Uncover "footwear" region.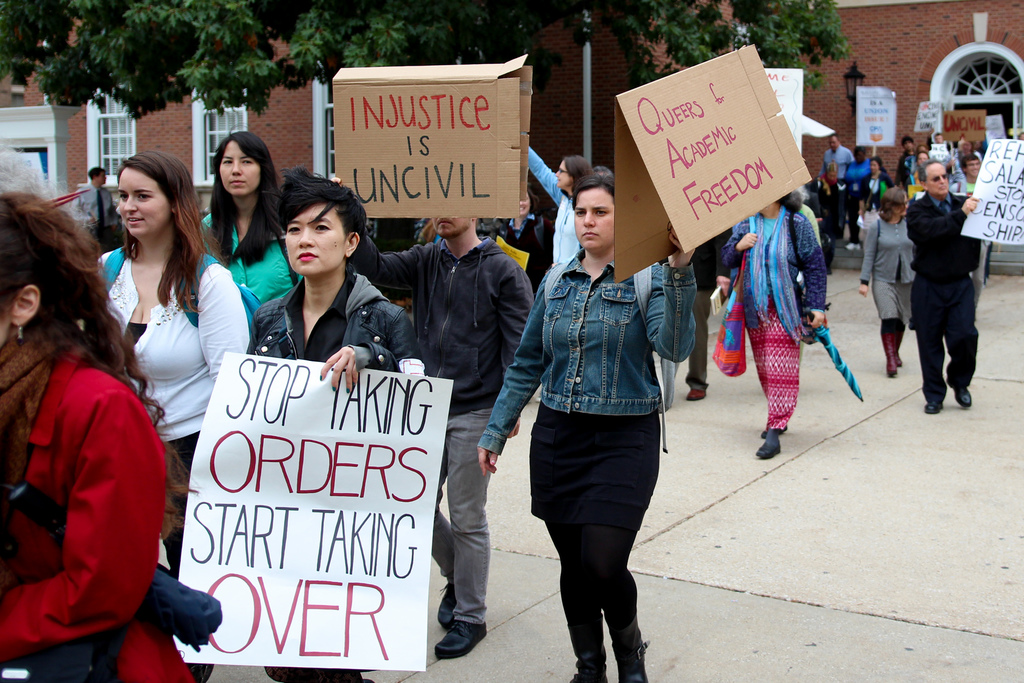
Uncovered: <bbox>686, 390, 707, 399</bbox>.
